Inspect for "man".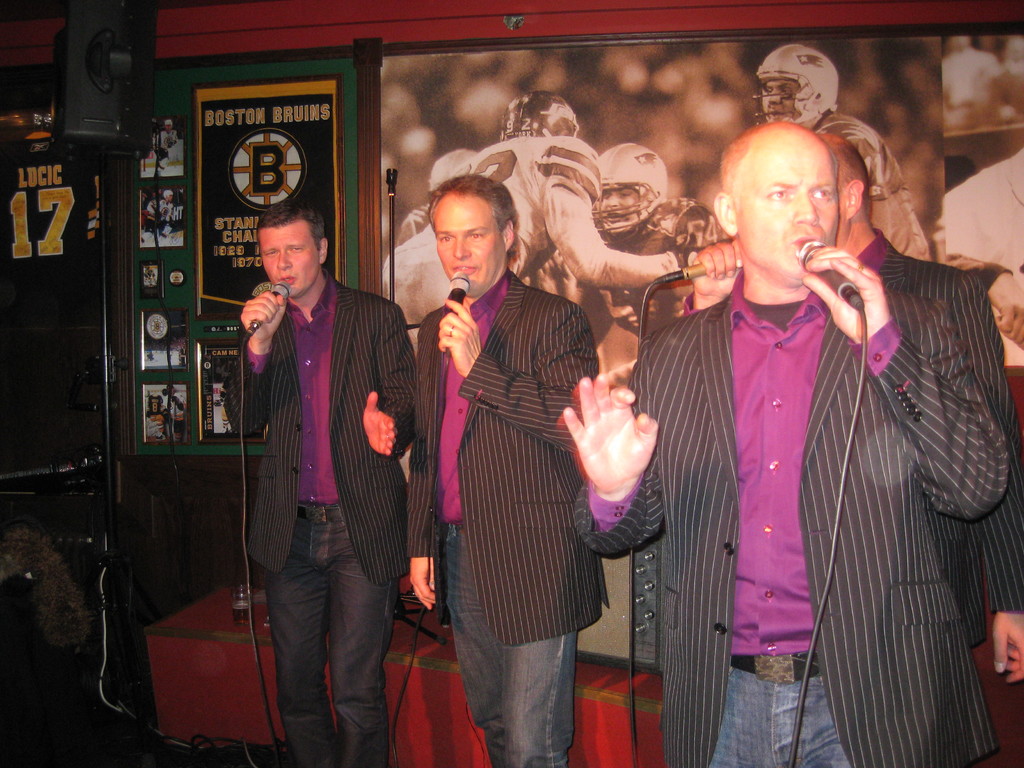
Inspection: x1=754 y1=45 x2=932 y2=262.
